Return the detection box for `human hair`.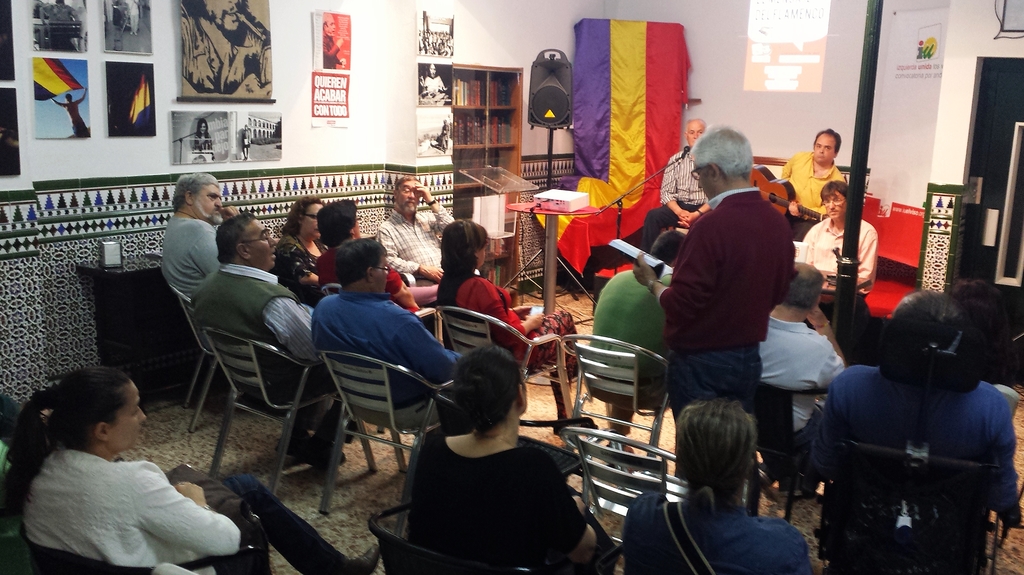
(x1=0, y1=366, x2=136, y2=527).
